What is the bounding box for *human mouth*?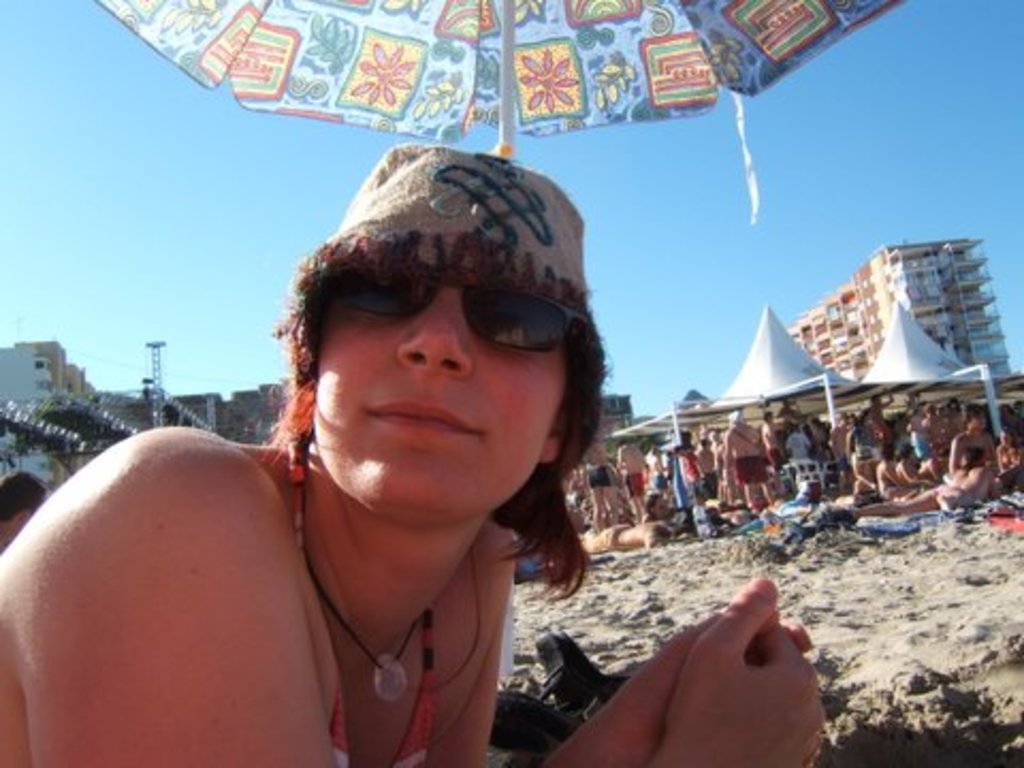
367:399:482:431.
